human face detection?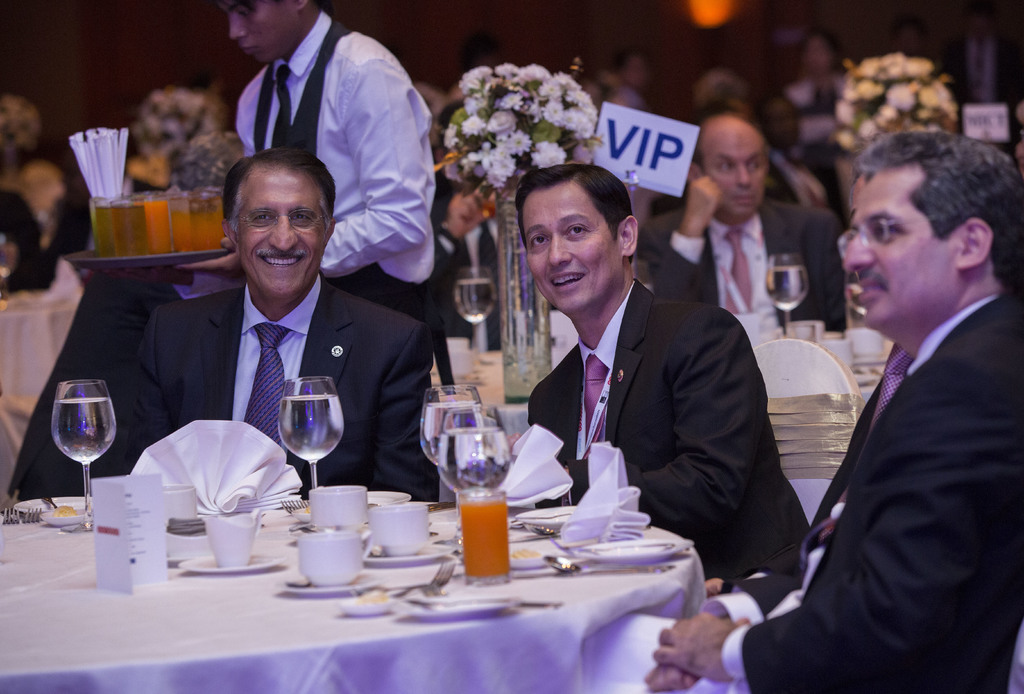
{"left": 701, "top": 131, "right": 767, "bottom": 215}
